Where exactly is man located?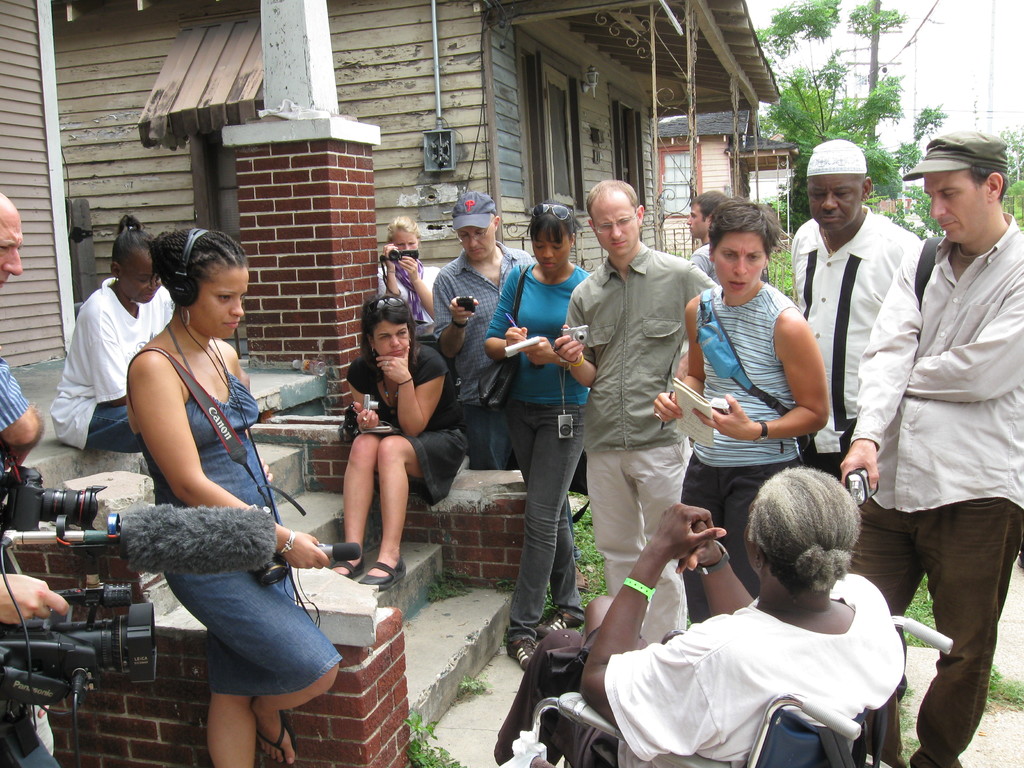
Its bounding box is <bbox>0, 191, 47, 467</bbox>.
